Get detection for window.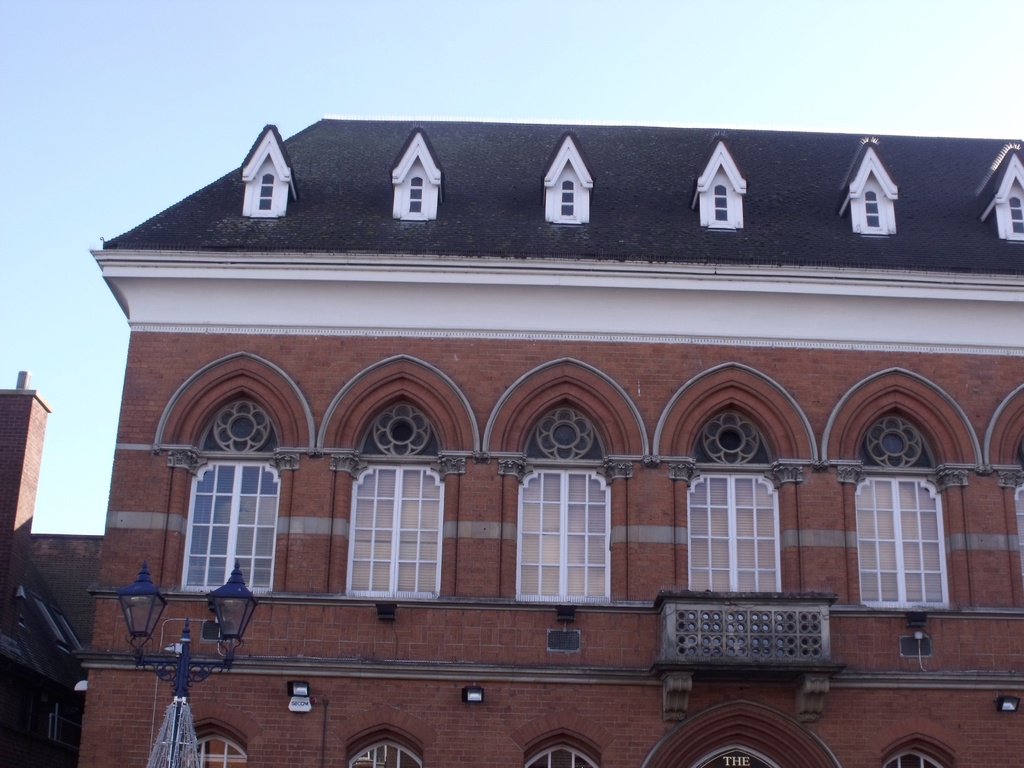
Detection: crop(345, 471, 443, 594).
